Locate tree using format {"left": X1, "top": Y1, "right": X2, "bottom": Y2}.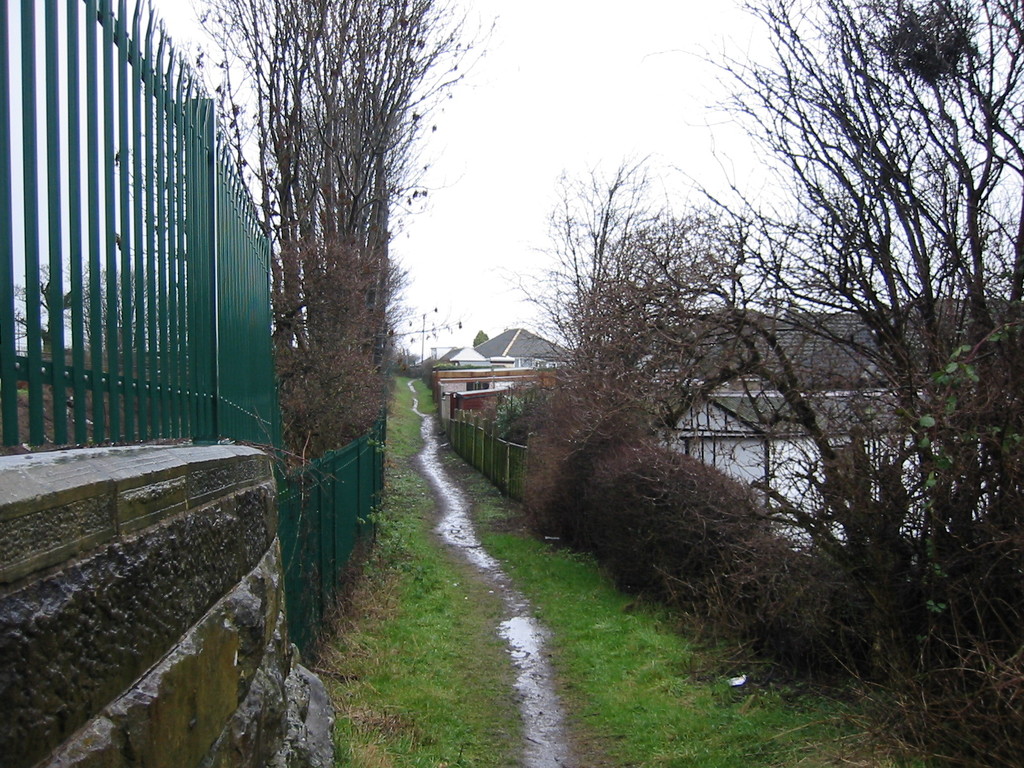
{"left": 216, "top": 17, "right": 444, "bottom": 485}.
